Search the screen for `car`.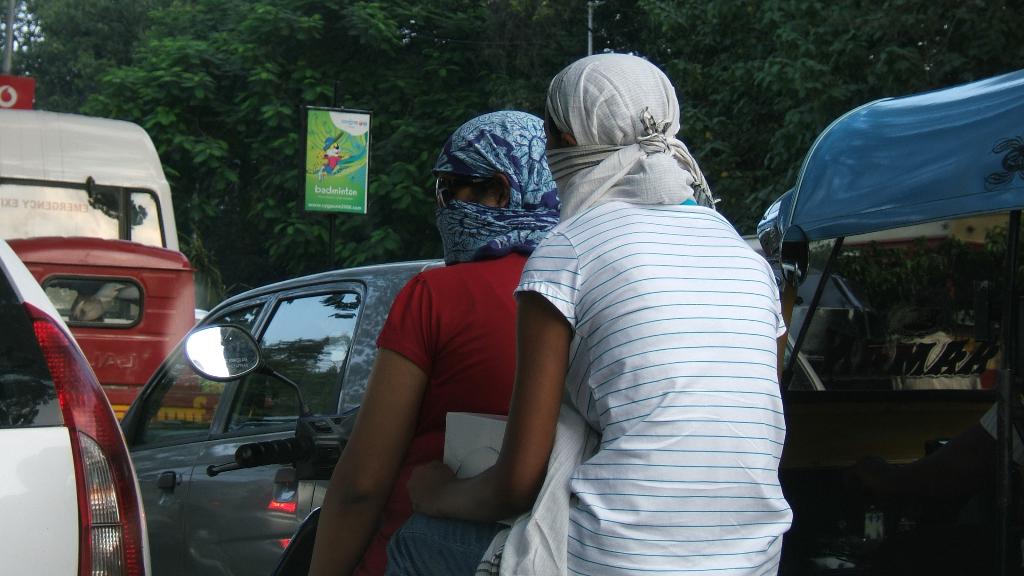
Found at locate(119, 262, 445, 575).
